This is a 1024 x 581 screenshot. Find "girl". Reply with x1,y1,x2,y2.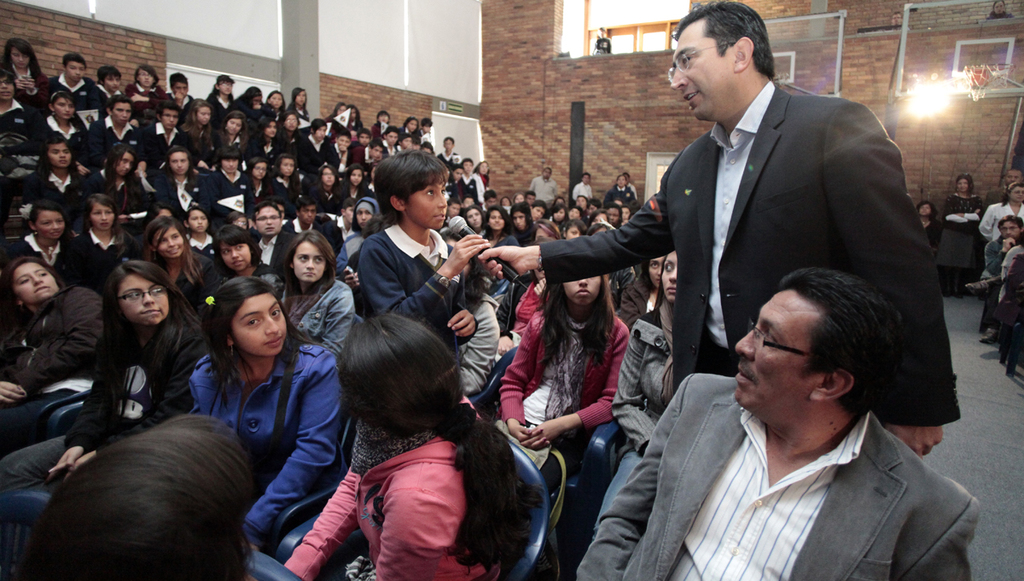
478,203,513,238.
